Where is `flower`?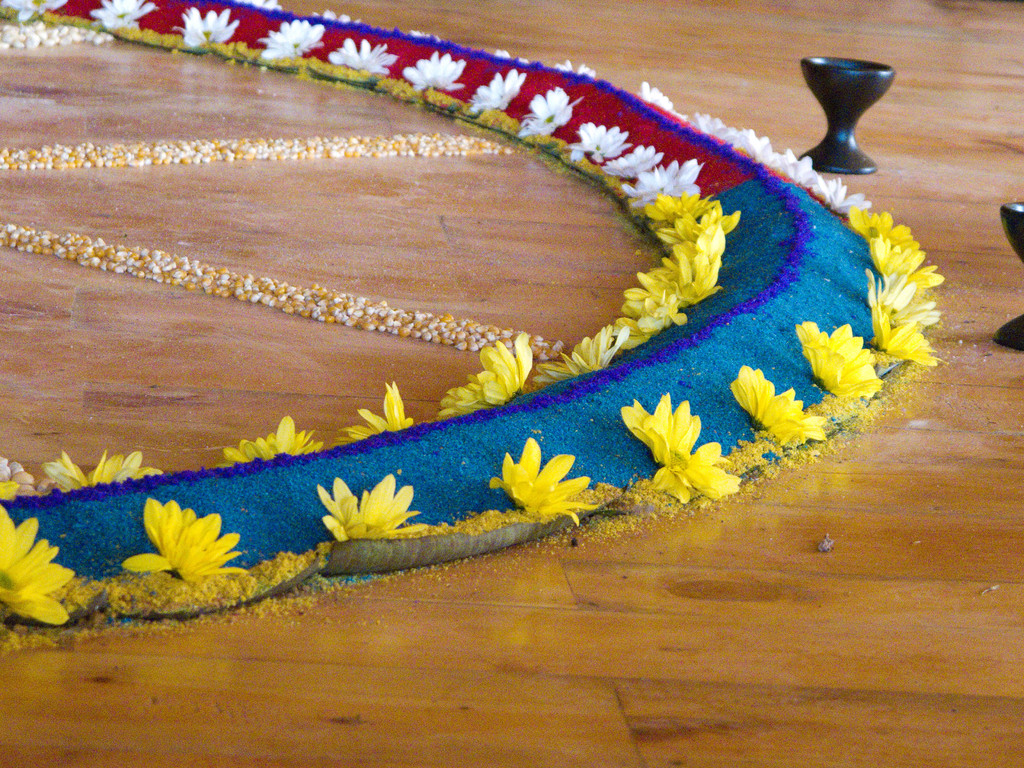
pyautogui.locateOnScreen(865, 271, 940, 337).
